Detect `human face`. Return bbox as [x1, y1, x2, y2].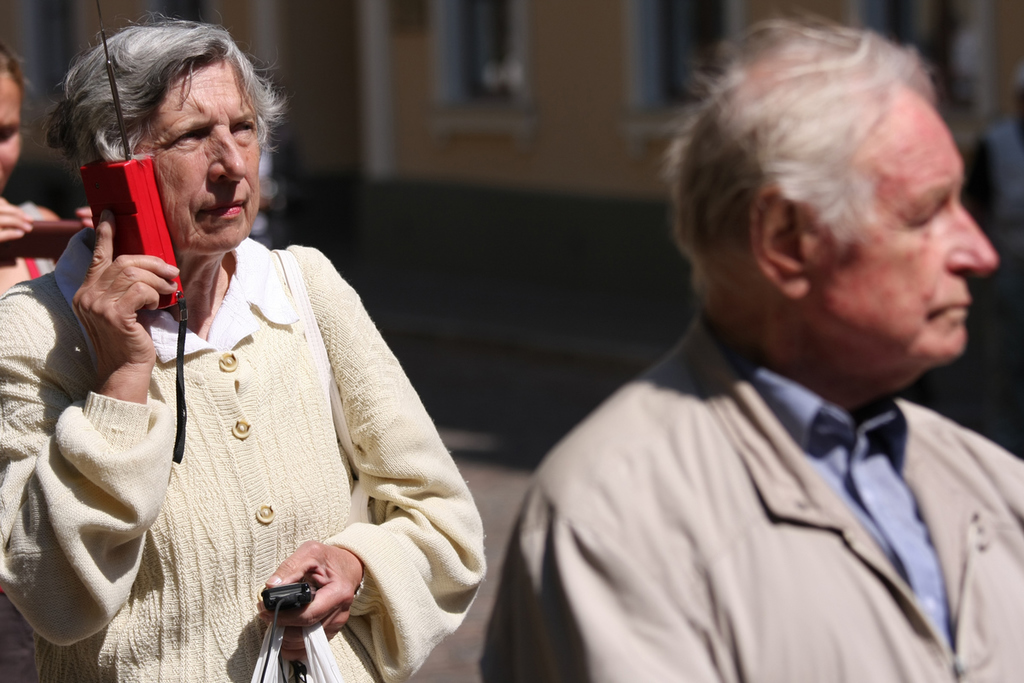
[812, 85, 994, 367].
